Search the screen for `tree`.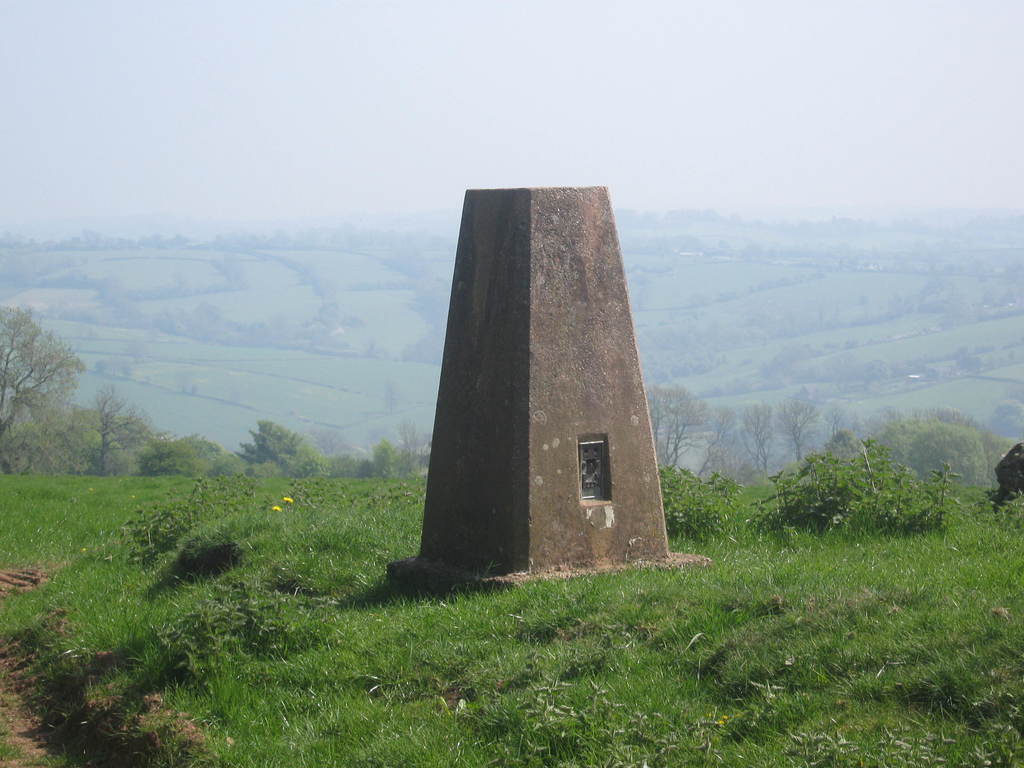
Found at left=276, top=442, right=335, bottom=482.
